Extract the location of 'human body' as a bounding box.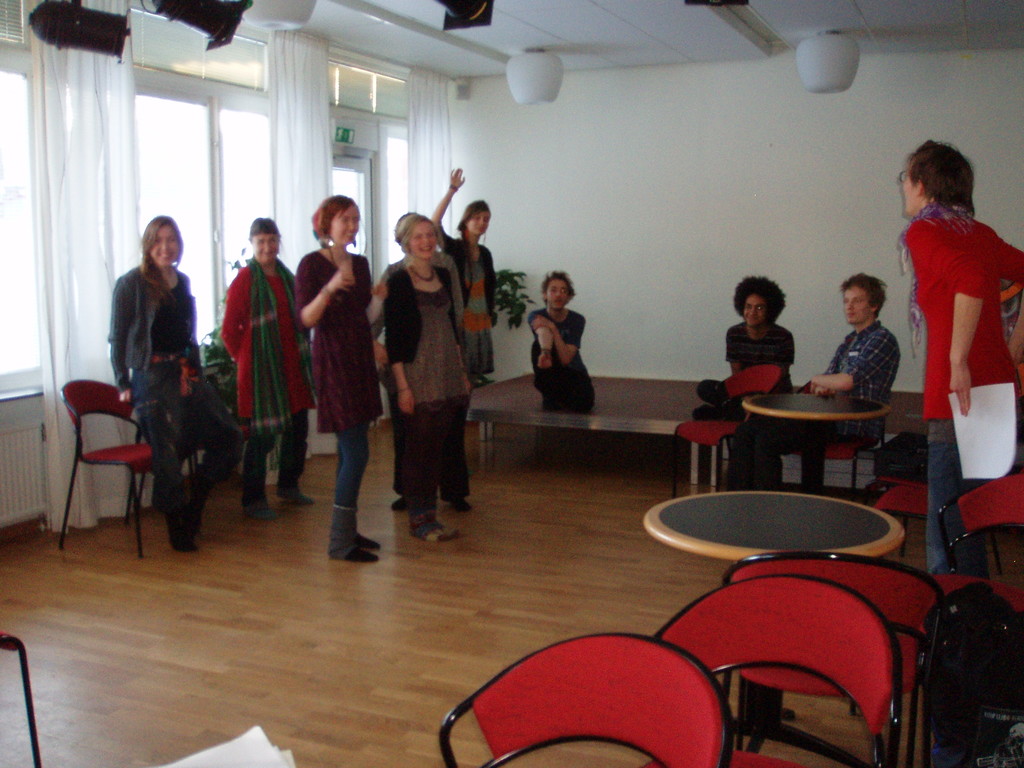
region(894, 142, 1023, 574).
